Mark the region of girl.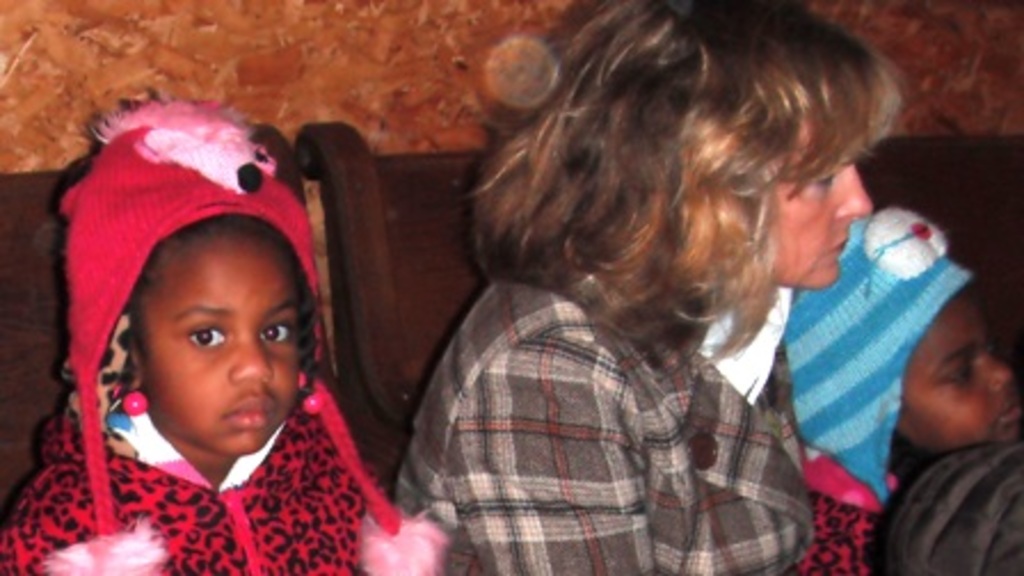
Region: detection(373, 0, 921, 574).
